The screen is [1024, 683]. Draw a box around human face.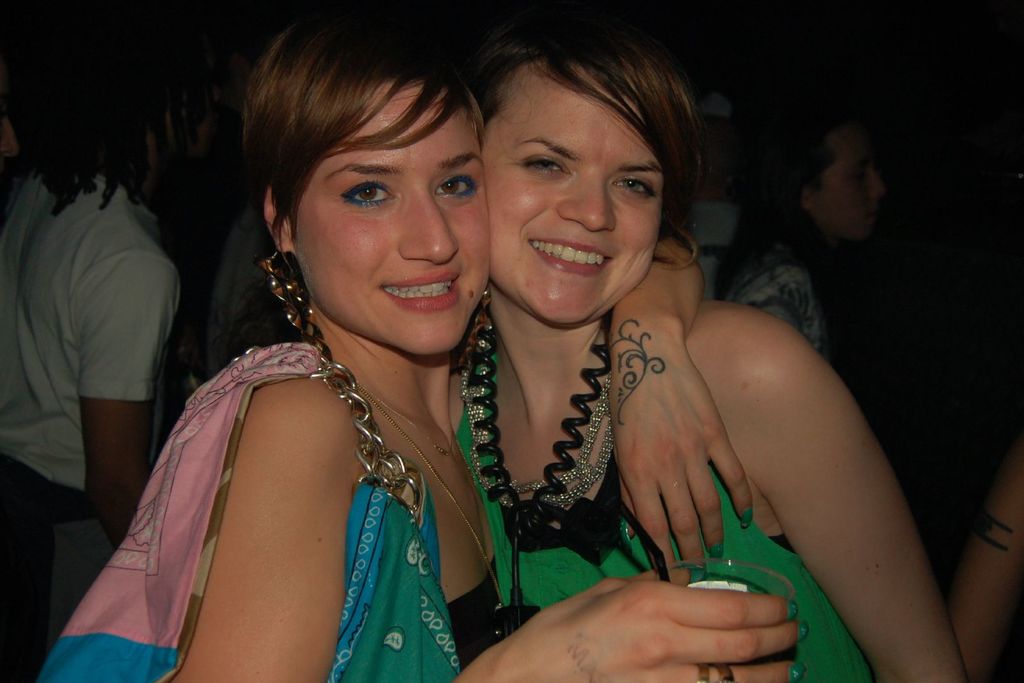
BBox(820, 130, 881, 237).
